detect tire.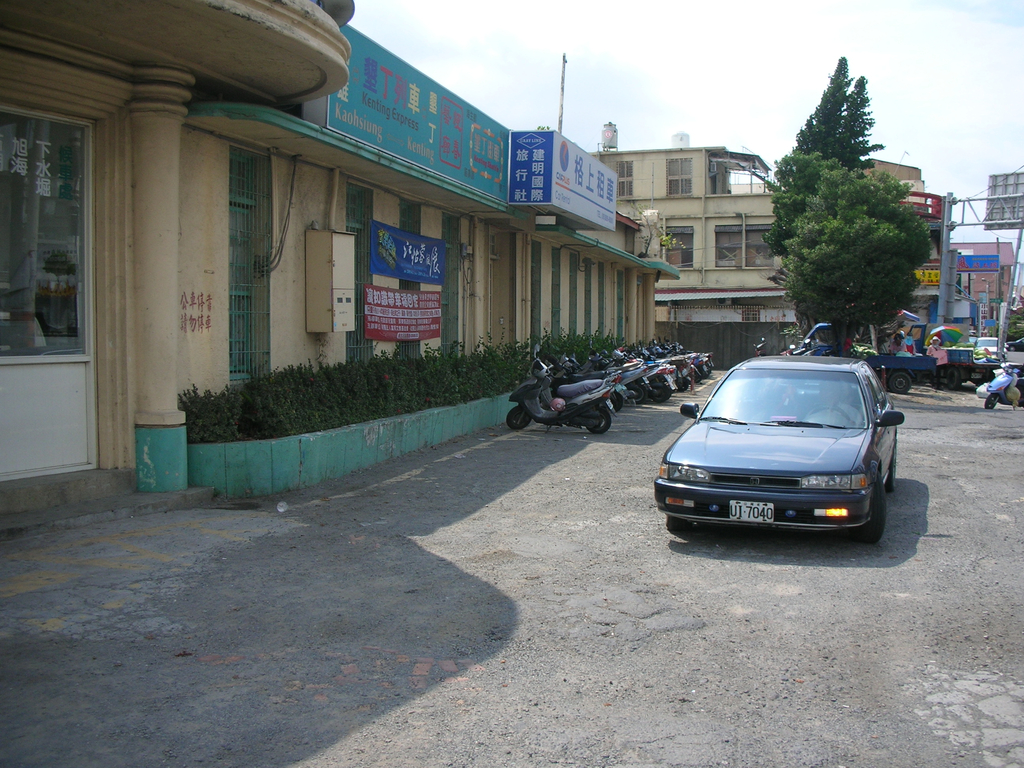
Detected at pyautogui.locateOnScreen(508, 408, 534, 430).
